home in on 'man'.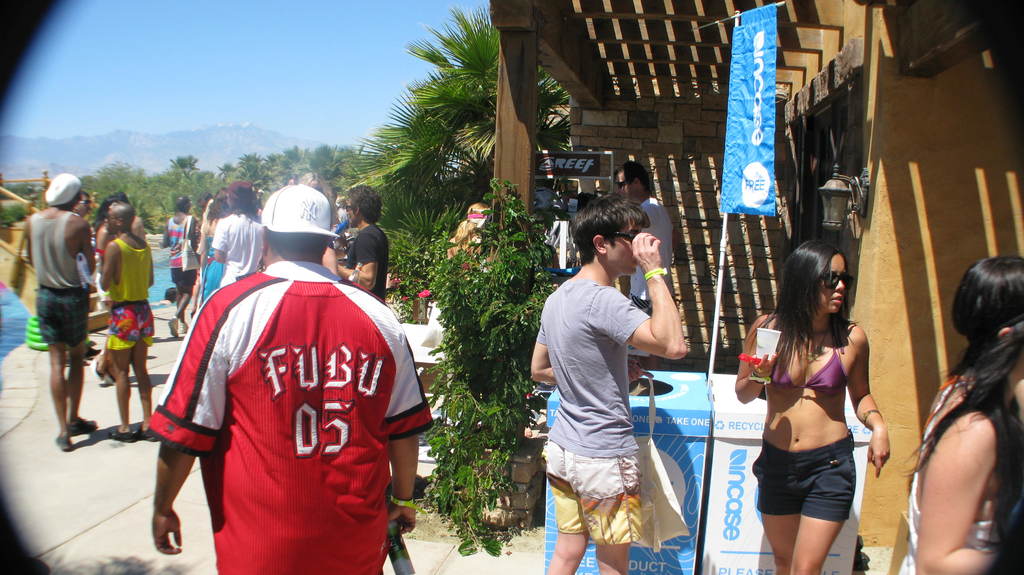
Homed in at {"left": 22, "top": 175, "right": 104, "bottom": 453}.
